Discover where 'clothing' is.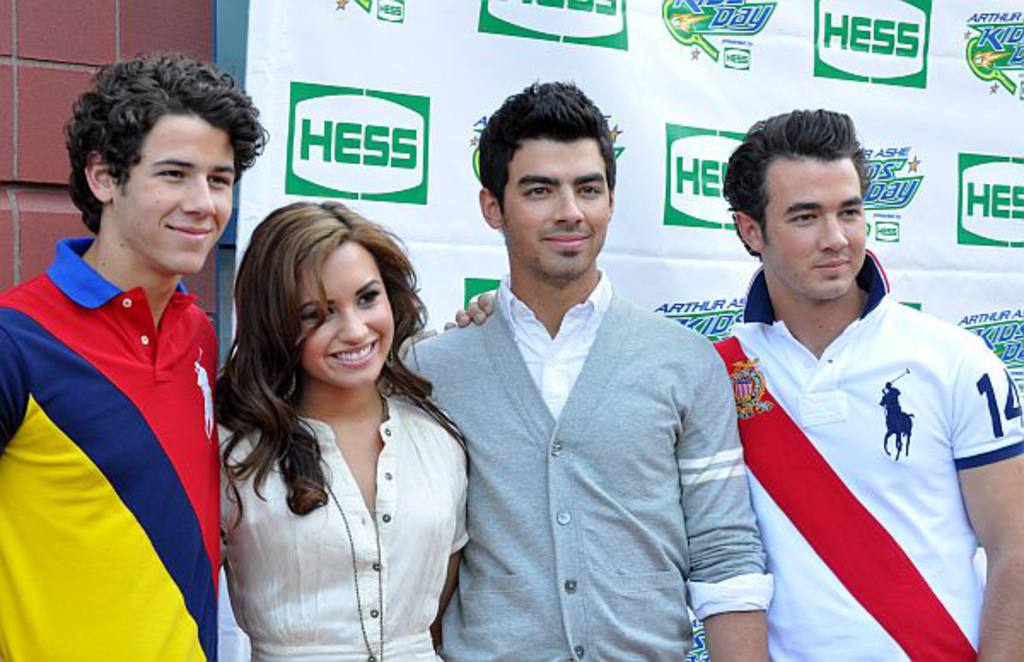
Discovered at 398,266,780,660.
